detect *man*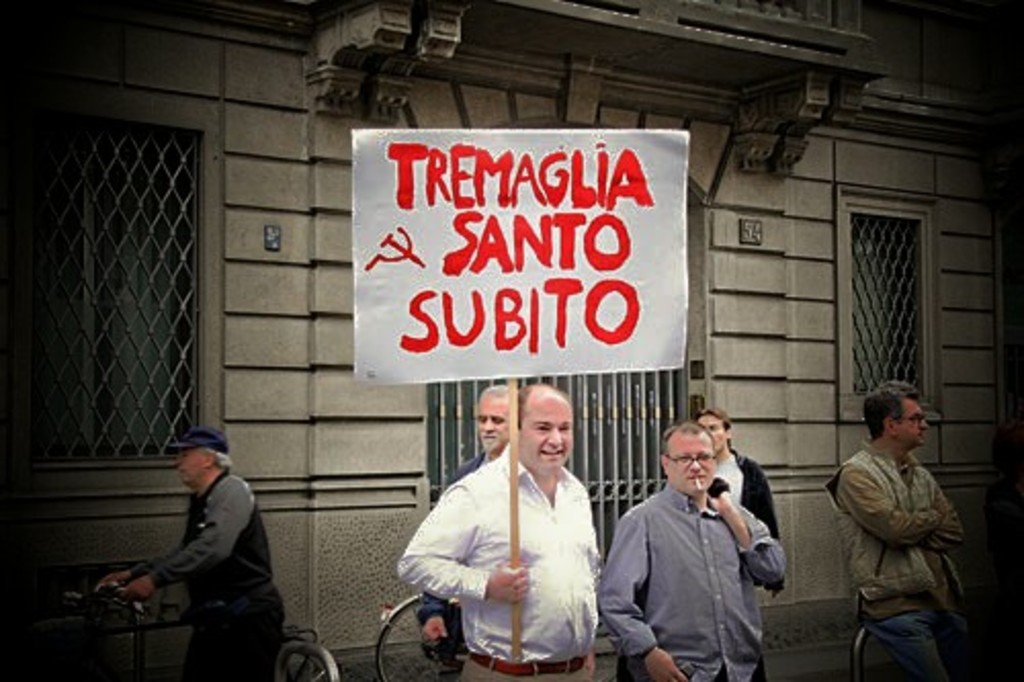
104,428,287,680
